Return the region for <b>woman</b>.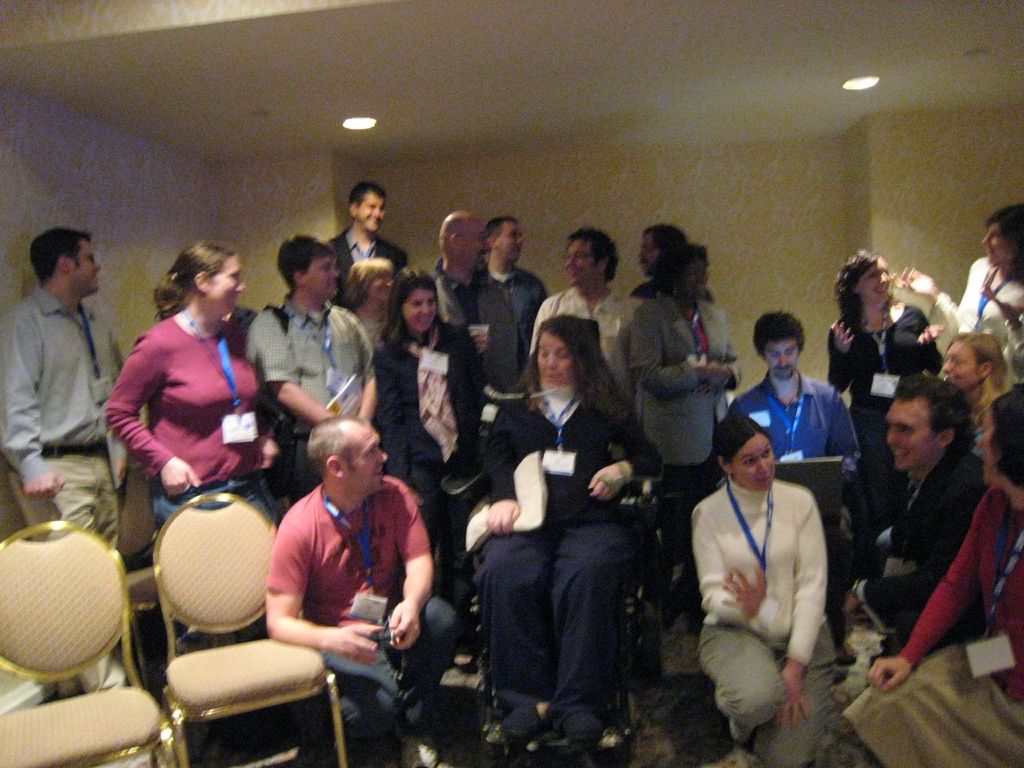
[370, 266, 486, 614].
